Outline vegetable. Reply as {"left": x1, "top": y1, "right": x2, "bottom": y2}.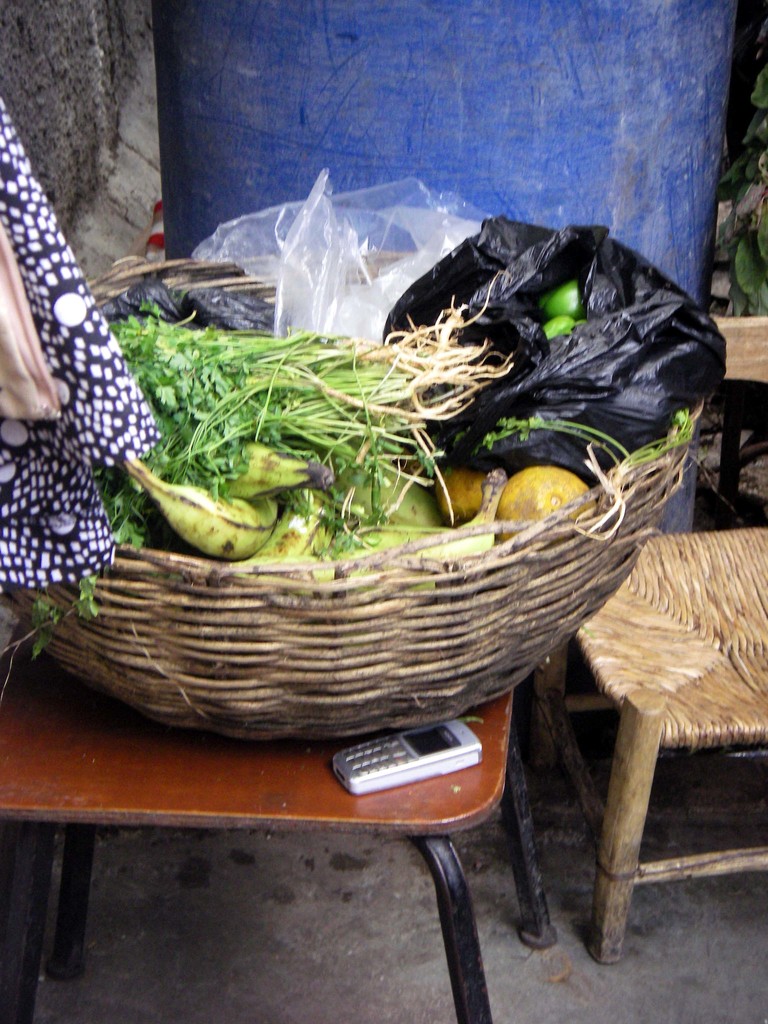
{"left": 478, "top": 406, "right": 708, "bottom": 545}.
